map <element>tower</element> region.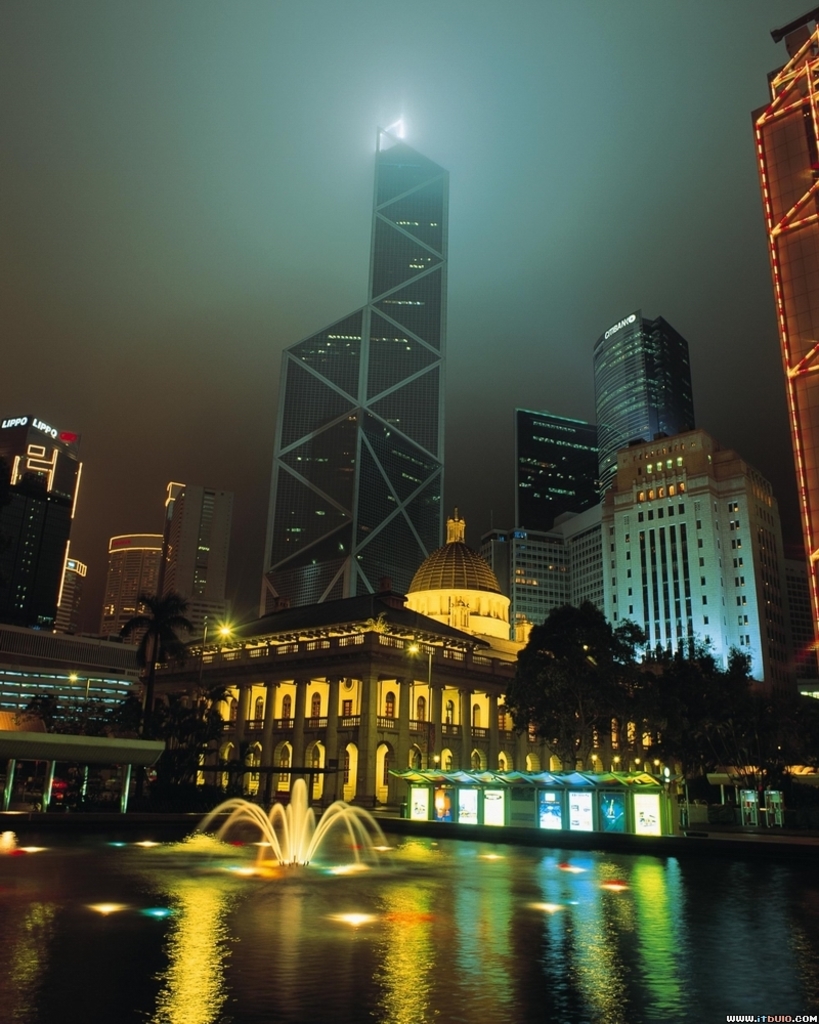
Mapped to l=264, t=81, r=476, b=654.
